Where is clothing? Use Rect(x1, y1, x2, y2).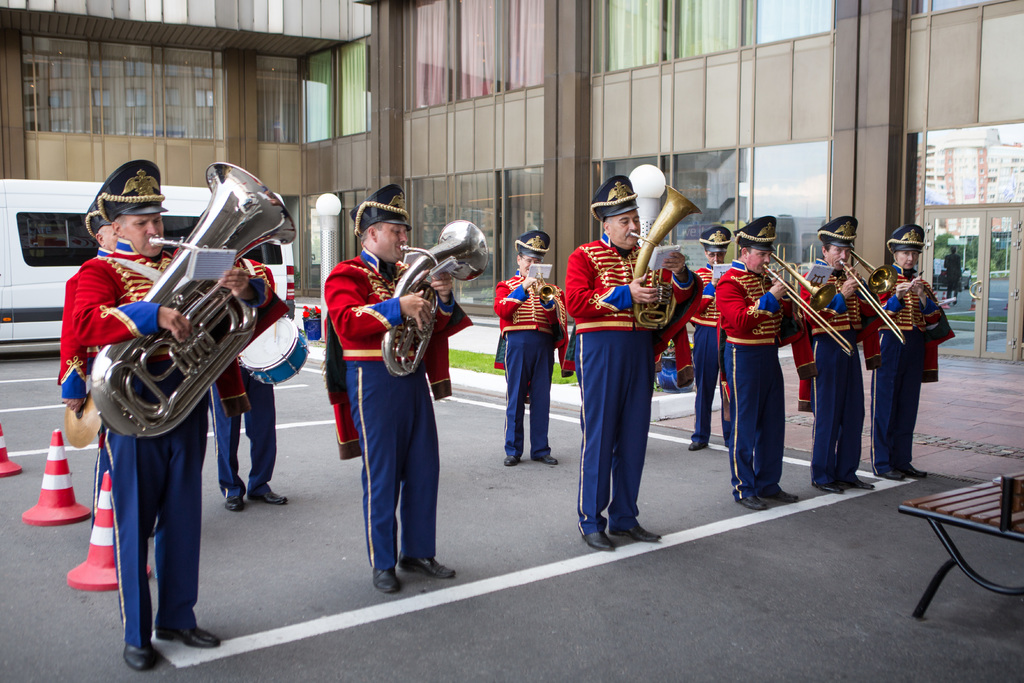
Rect(713, 250, 794, 503).
